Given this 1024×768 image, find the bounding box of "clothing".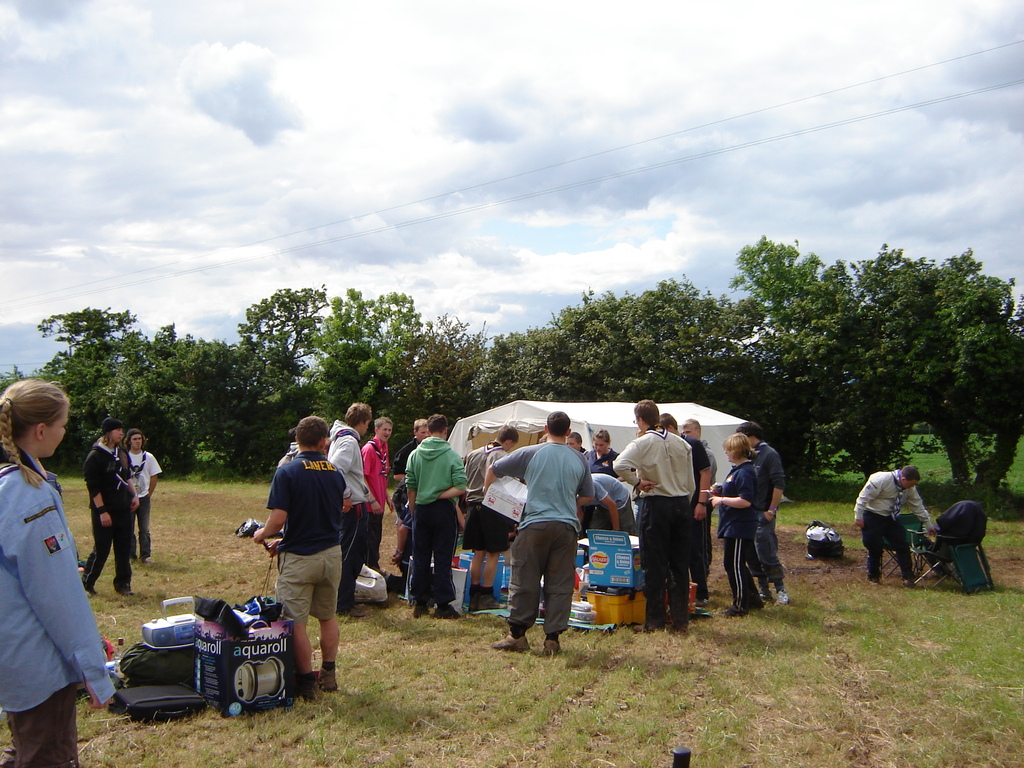
<bbox>265, 450, 349, 616</bbox>.
